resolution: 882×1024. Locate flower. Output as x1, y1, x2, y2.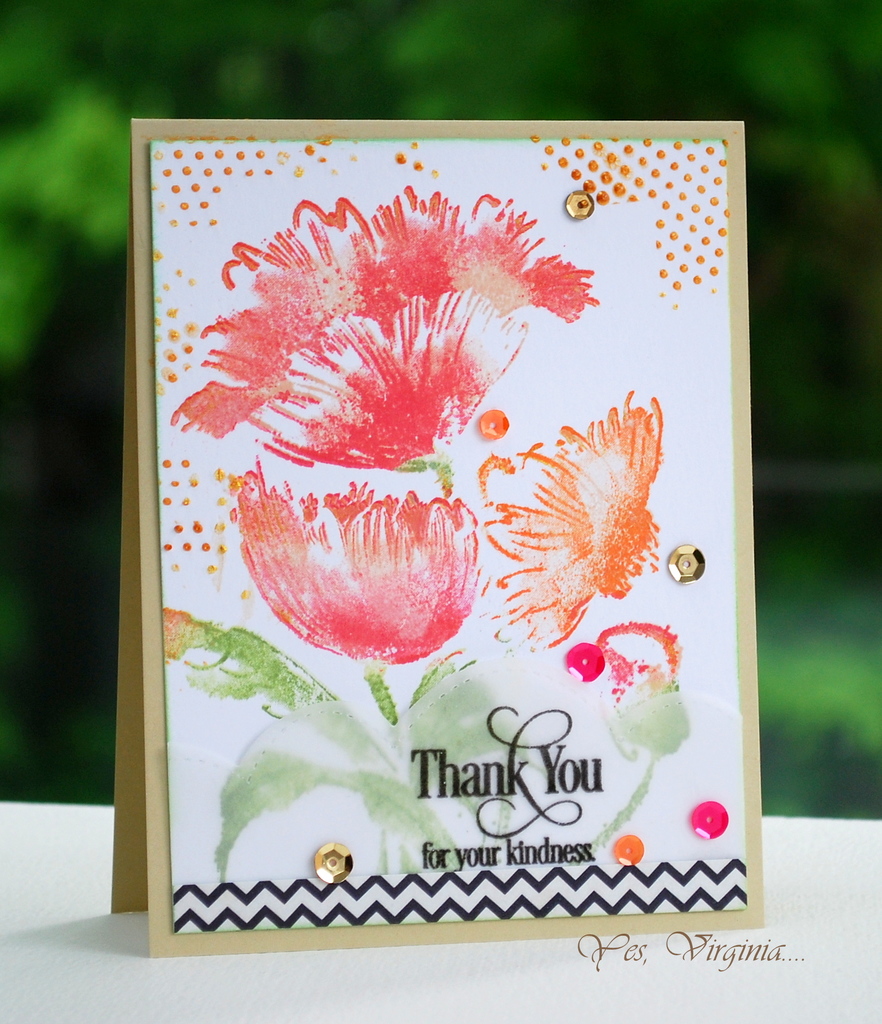
168, 183, 601, 488.
